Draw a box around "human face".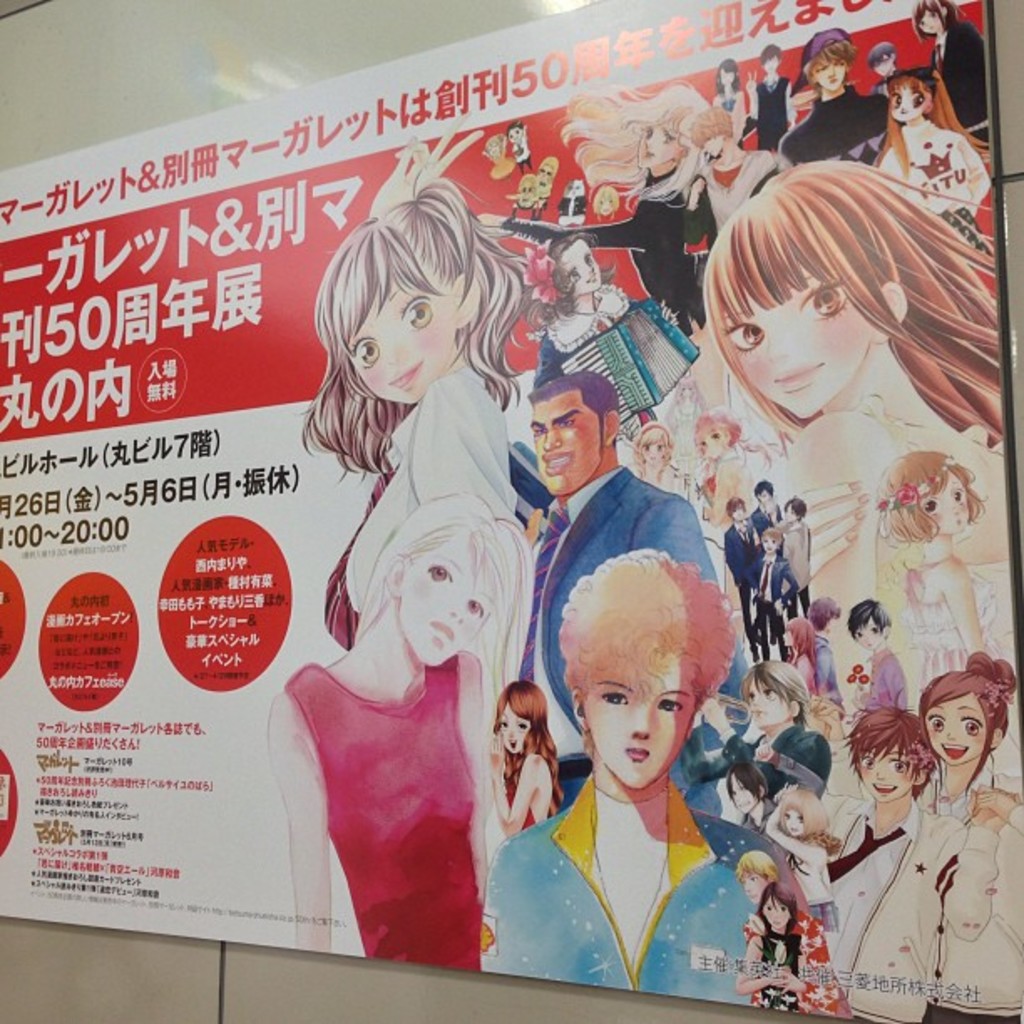
634, 122, 683, 162.
